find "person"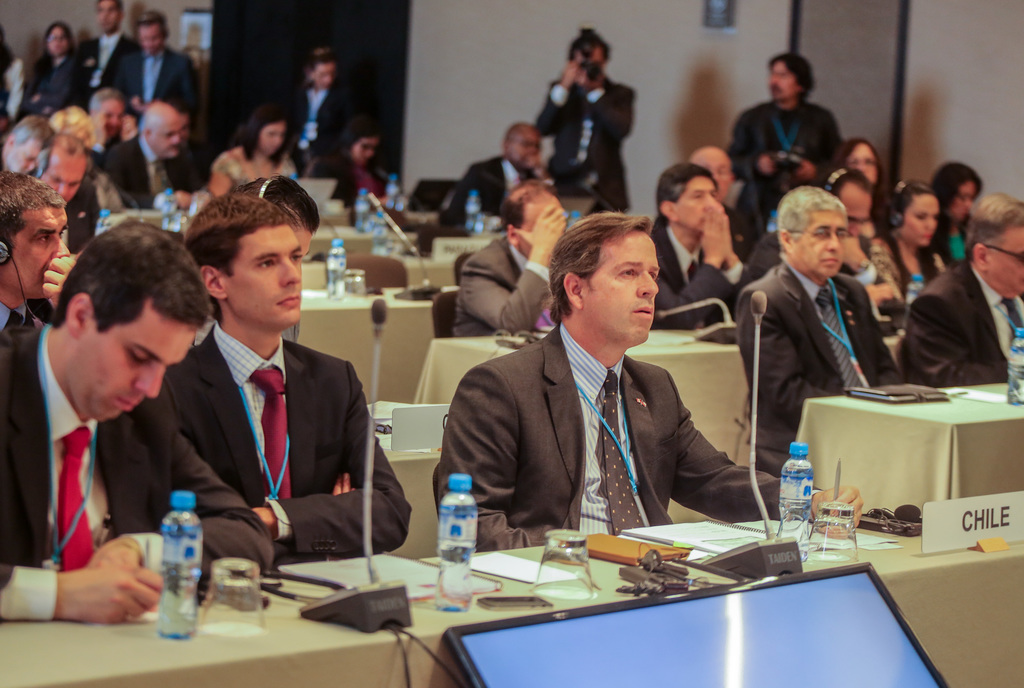
region(283, 50, 350, 166)
